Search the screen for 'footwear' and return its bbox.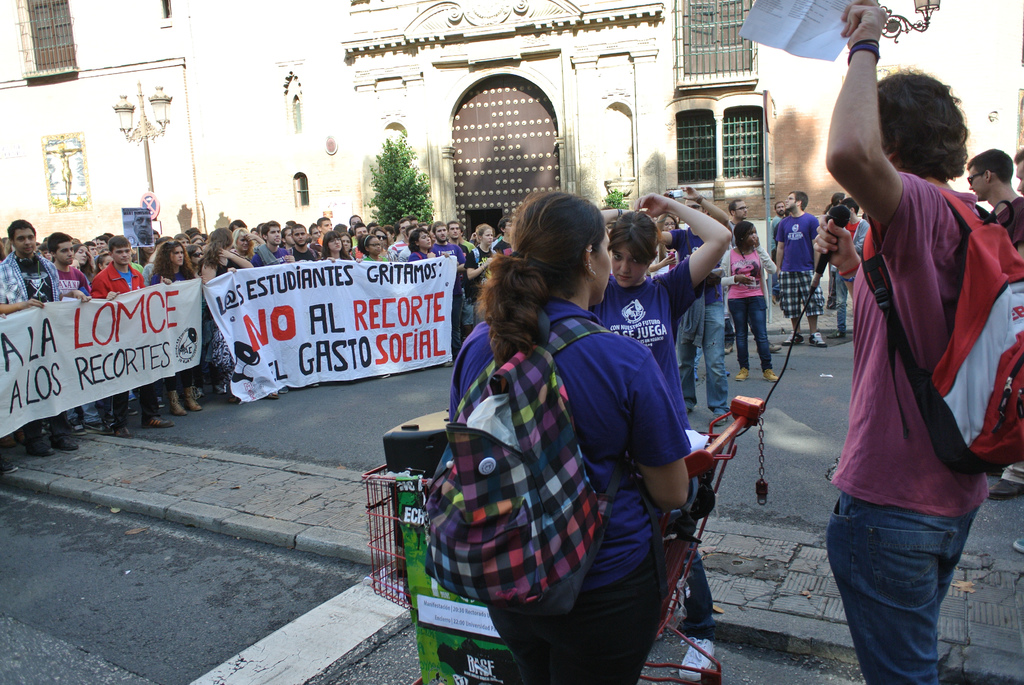
Found: x1=678, y1=633, x2=714, y2=684.
